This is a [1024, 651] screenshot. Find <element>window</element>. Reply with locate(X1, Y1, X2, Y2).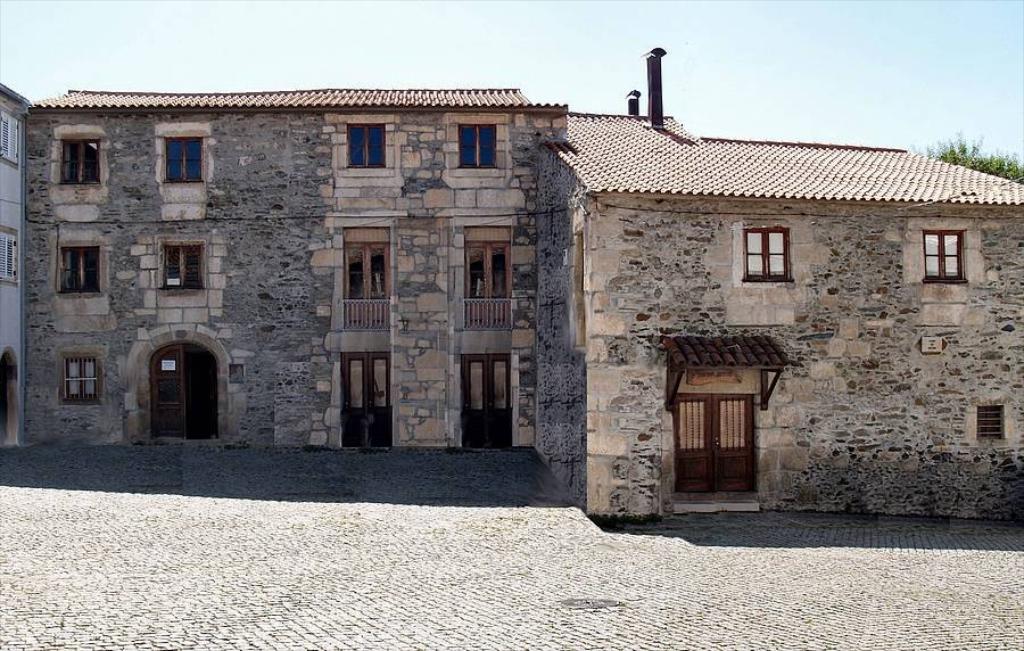
locate(743, 229, 795, 282).
